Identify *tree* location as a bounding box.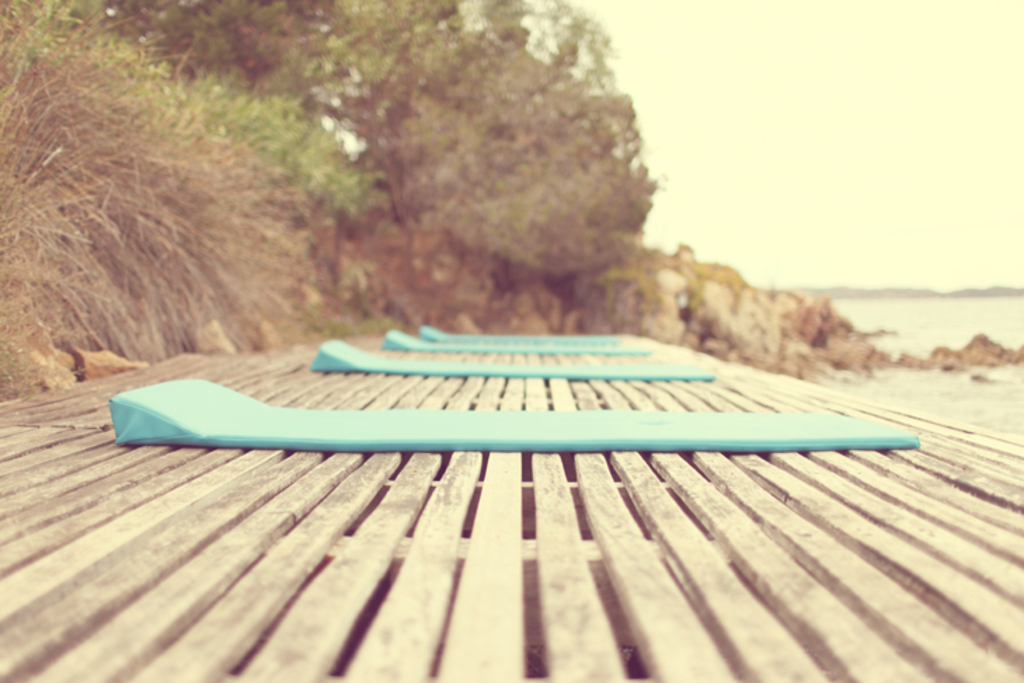
0/0/126/393.
